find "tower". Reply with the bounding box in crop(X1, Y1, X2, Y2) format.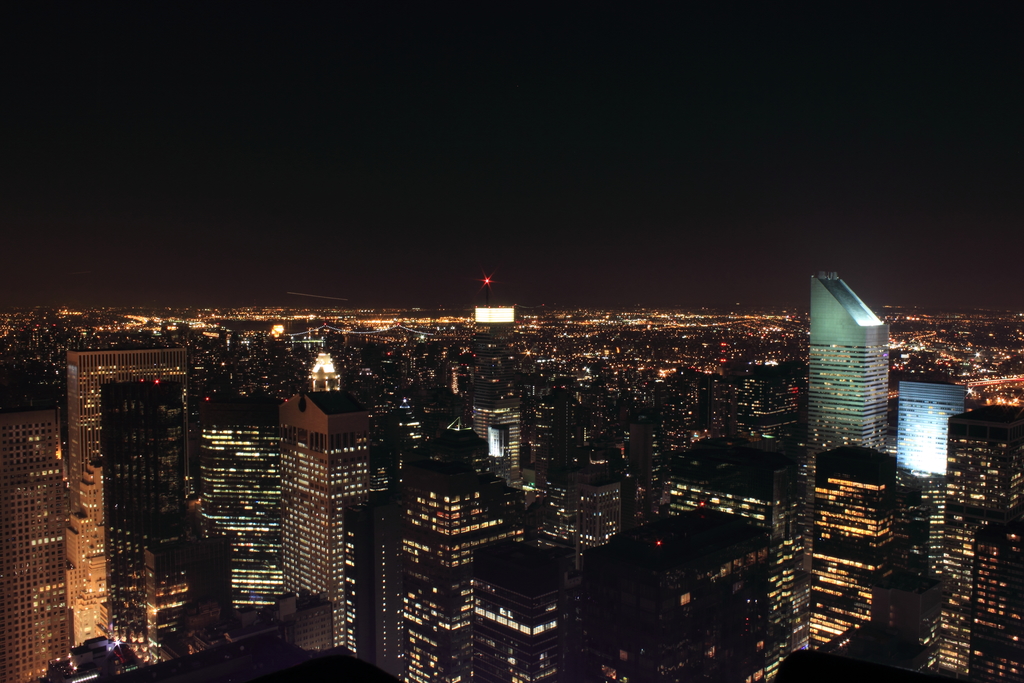
crop(469, 546, 565, 682).
